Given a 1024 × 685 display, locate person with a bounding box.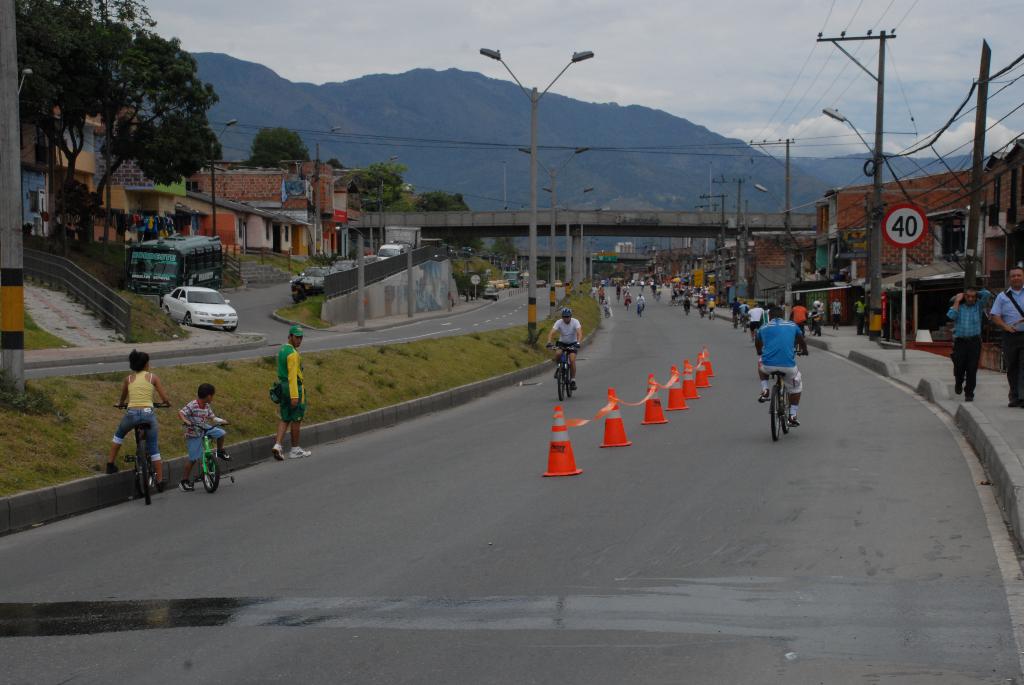
Located: box(545, 304, 581, 396).
